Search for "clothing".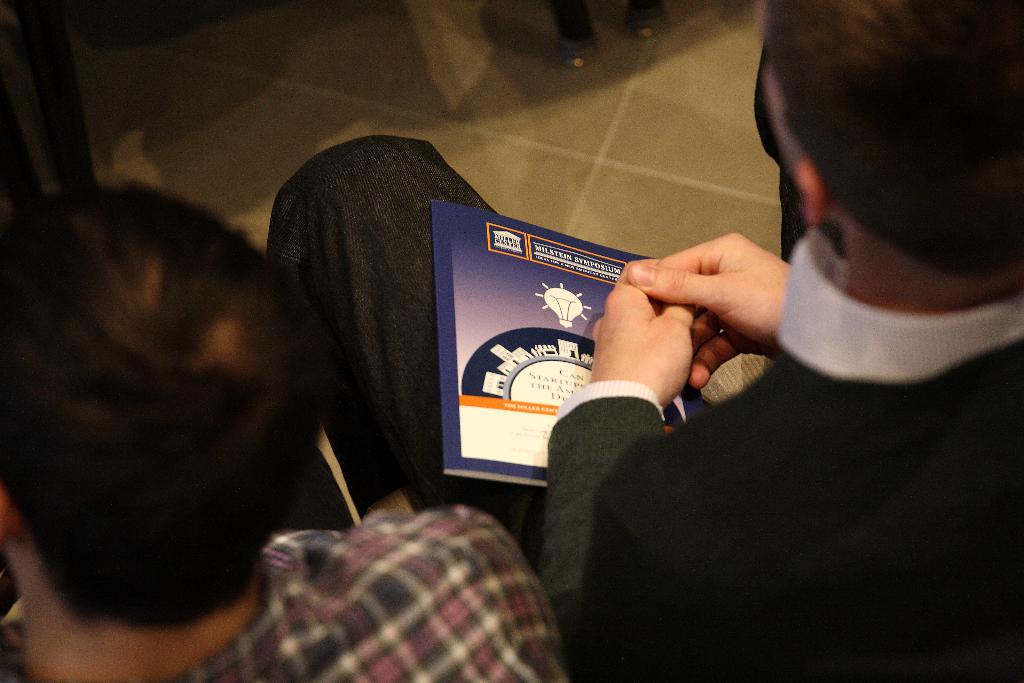
Found at x1=266, y1=133, x2=1023, y2=682.
